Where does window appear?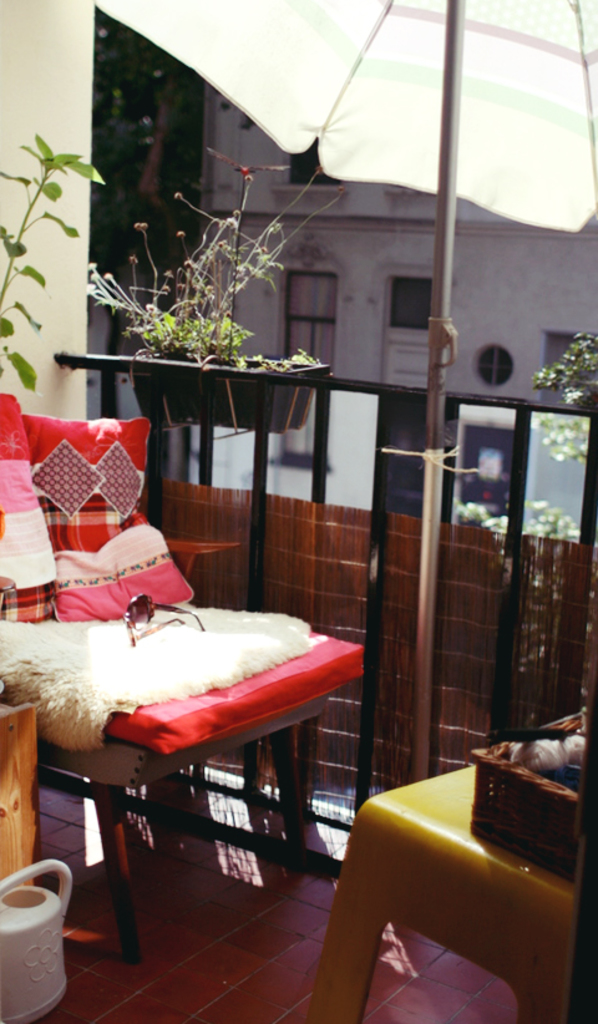
Appears at rect(282, 248, 339, 331).
